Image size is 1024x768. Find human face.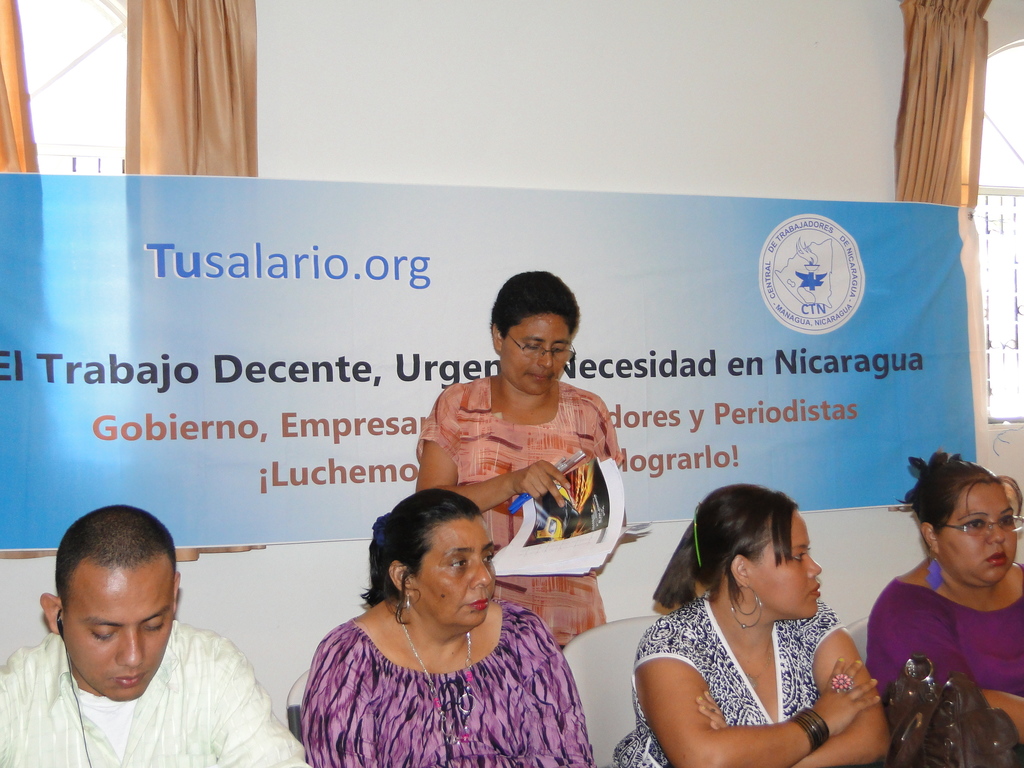
(left=936, top=479, right=1021, bottom=589).
